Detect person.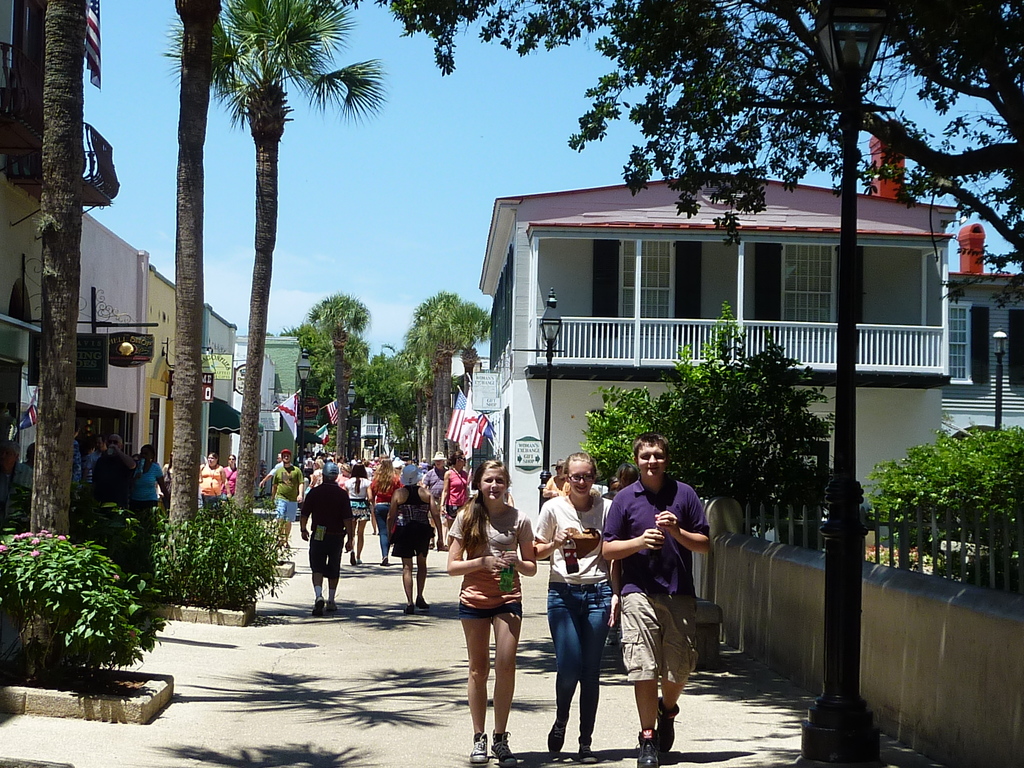
Detected at 17:439:38:516.
